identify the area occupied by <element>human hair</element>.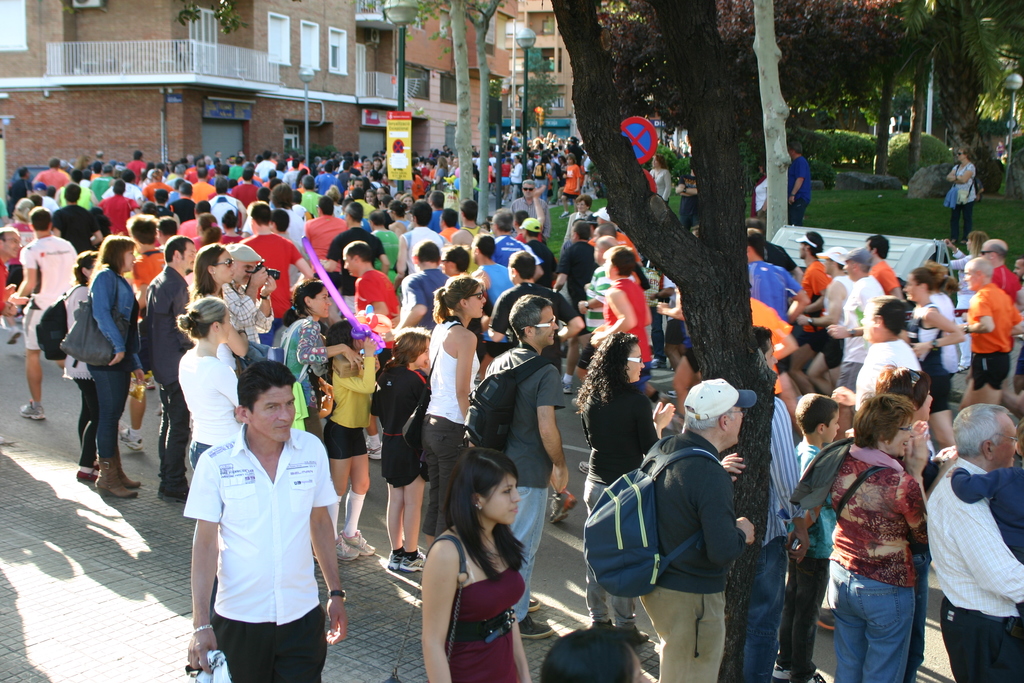
Area: <region>63, 181, 79, 201</region>.
